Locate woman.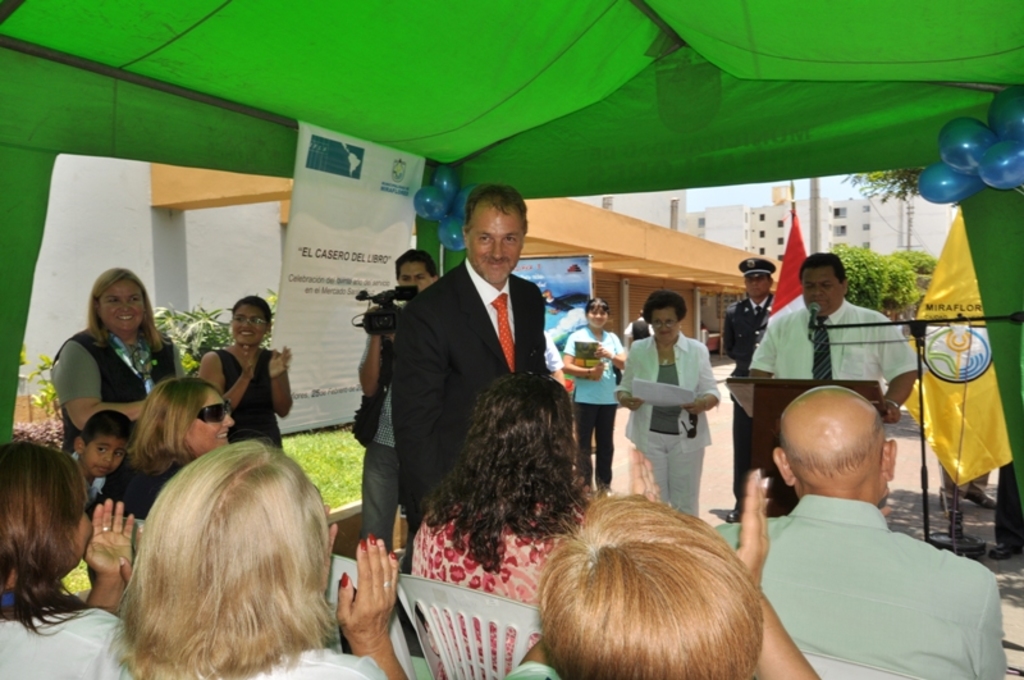
Bounding box: 51/269/186/452.
